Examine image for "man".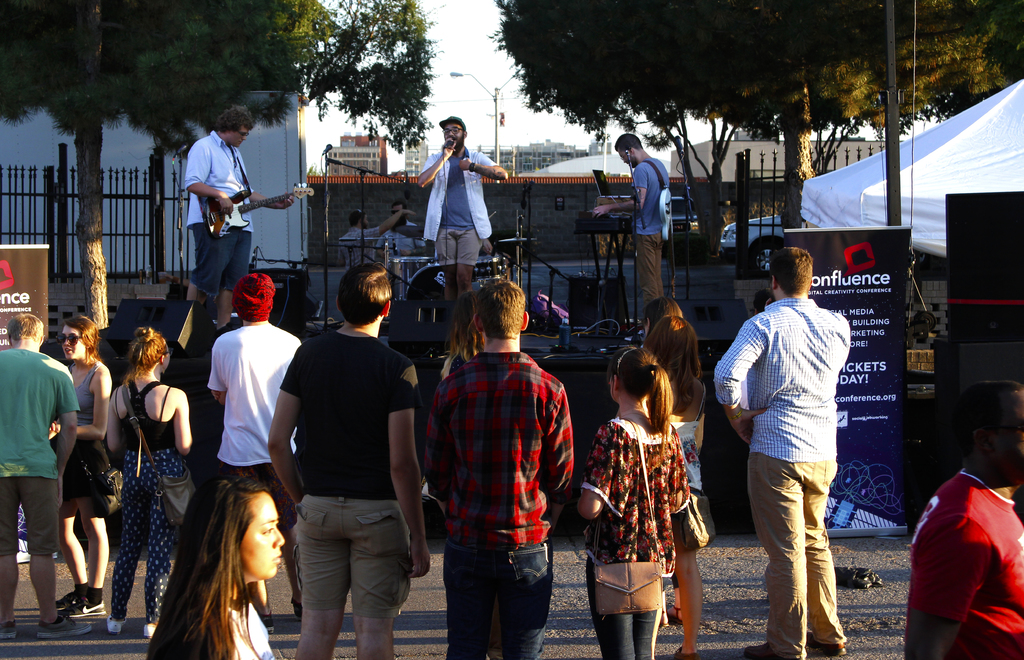
Examination result: select_region(910, 379, 1023, 659).
